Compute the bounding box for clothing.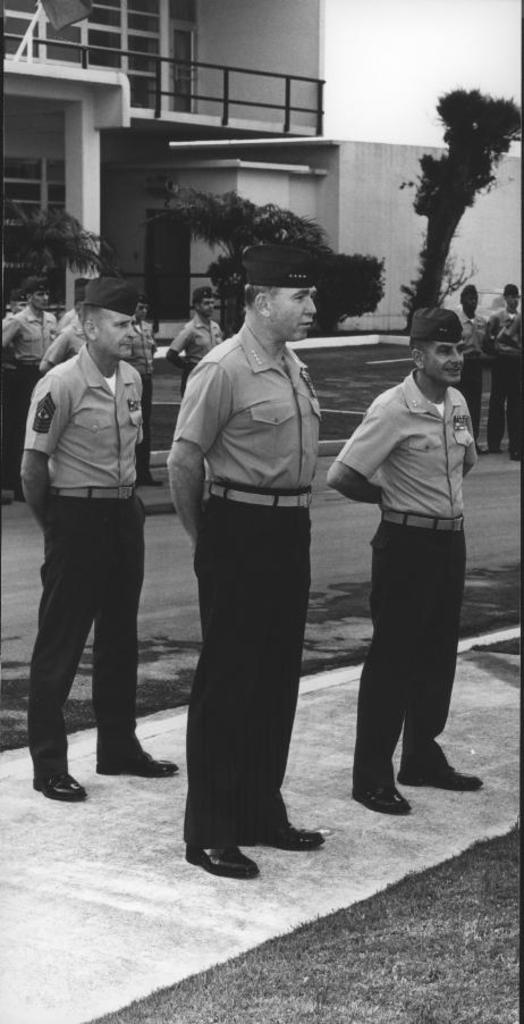
bbox=(487, 307, 523, 452).
